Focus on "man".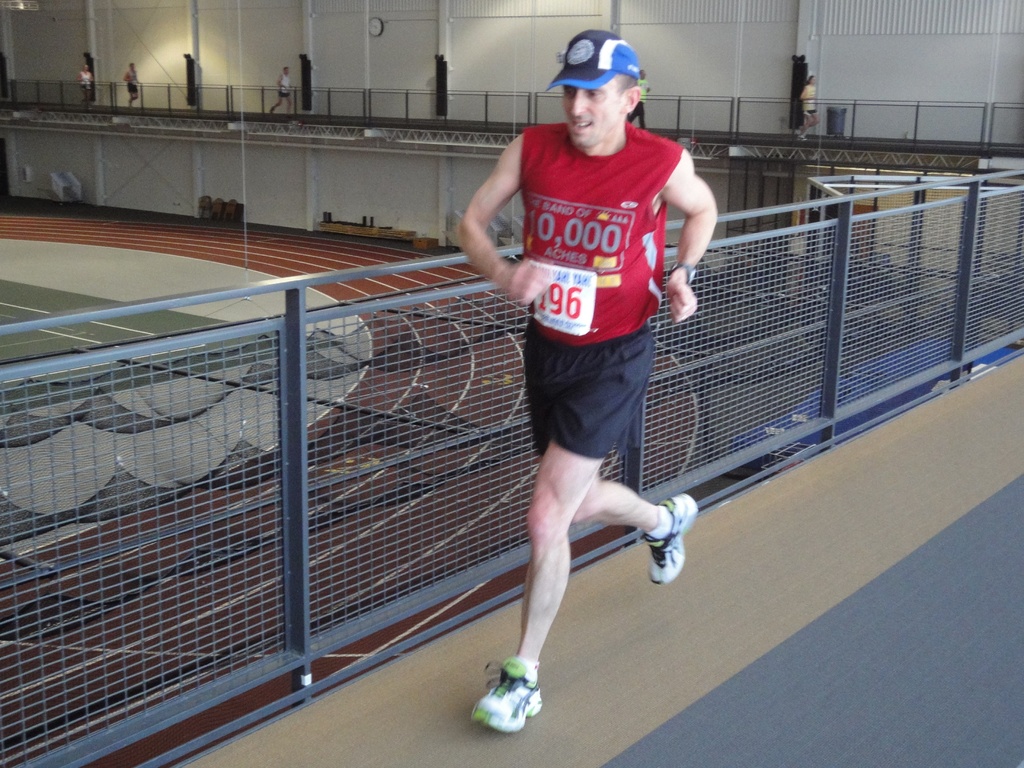
Focused at (x1=123, y1=62, x2=140, y2=107).
